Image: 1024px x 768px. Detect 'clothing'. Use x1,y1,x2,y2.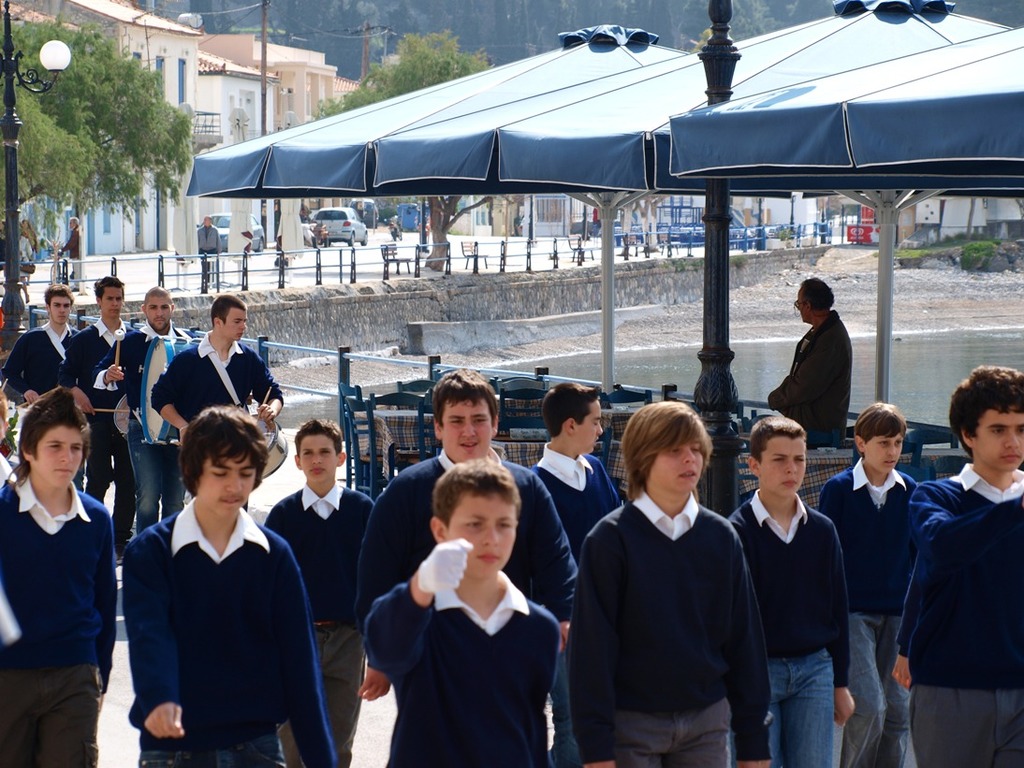
119,493,338,767.
